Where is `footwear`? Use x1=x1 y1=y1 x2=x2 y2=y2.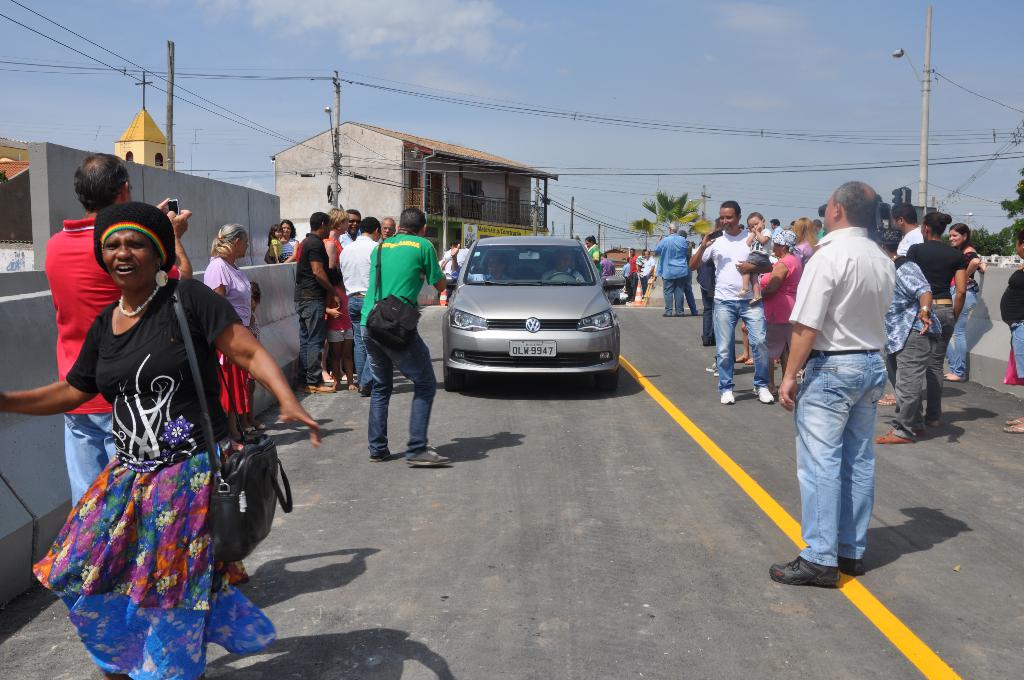
x1=877 y1=393 x2=900 y2=409.
